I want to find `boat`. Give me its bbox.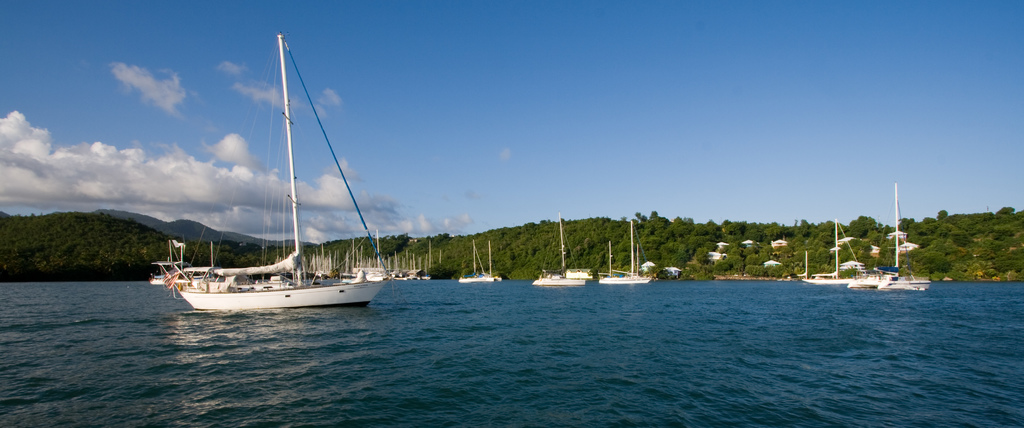
<box>832,238,936,292</box>.
